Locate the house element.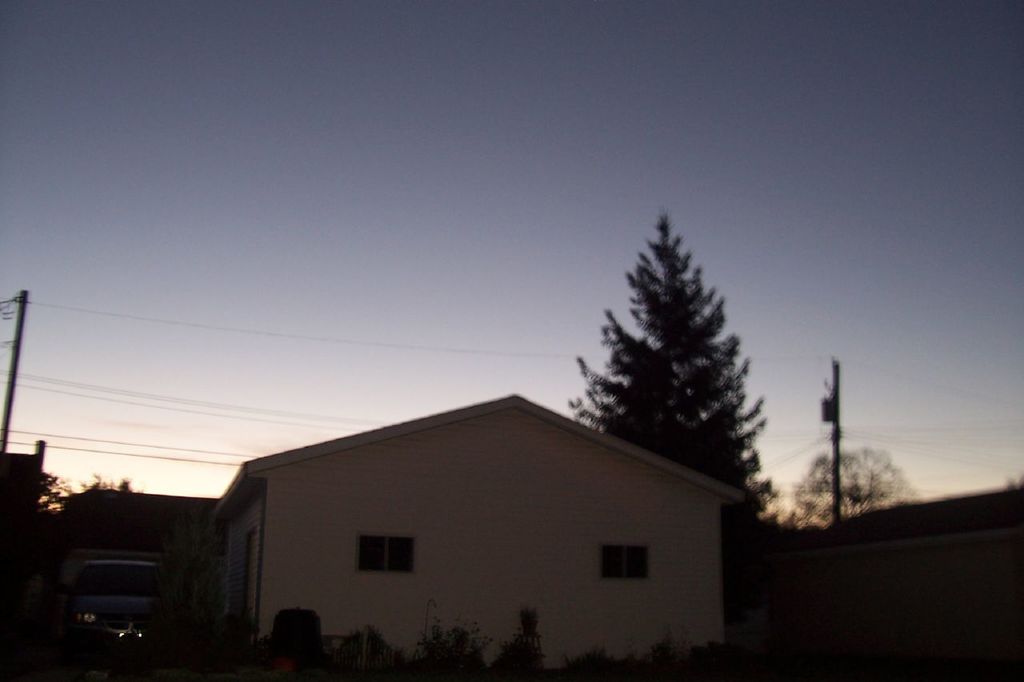
Element bbox: {"x1": 208, "y1": 389, "x2": 746, "y2": 676}.
